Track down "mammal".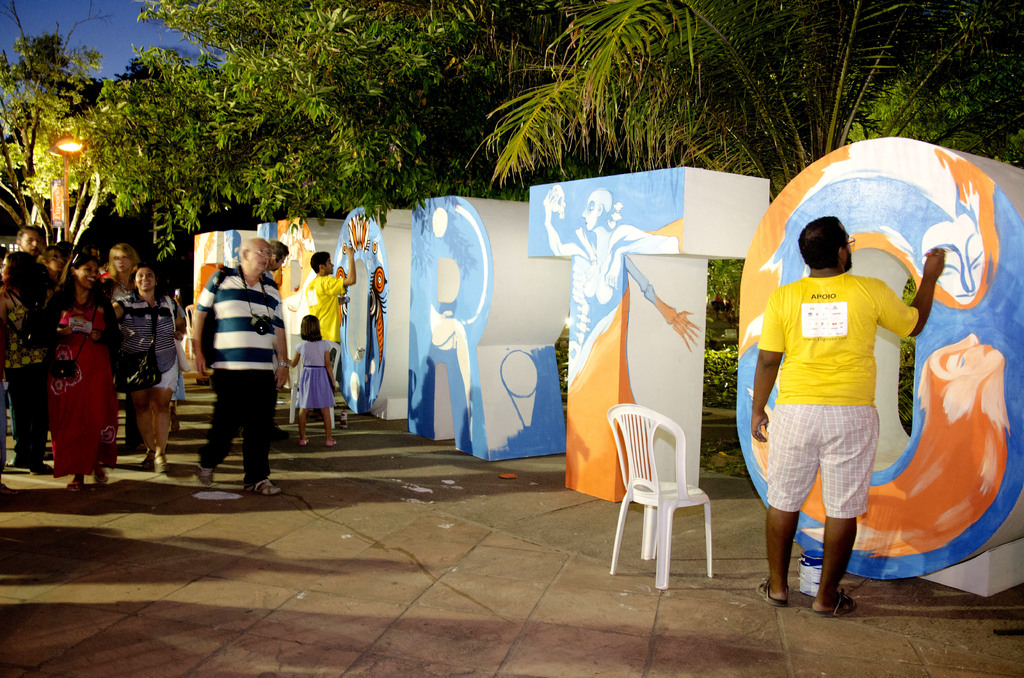
Tracked to BBox(302, 243, 358, 415).
